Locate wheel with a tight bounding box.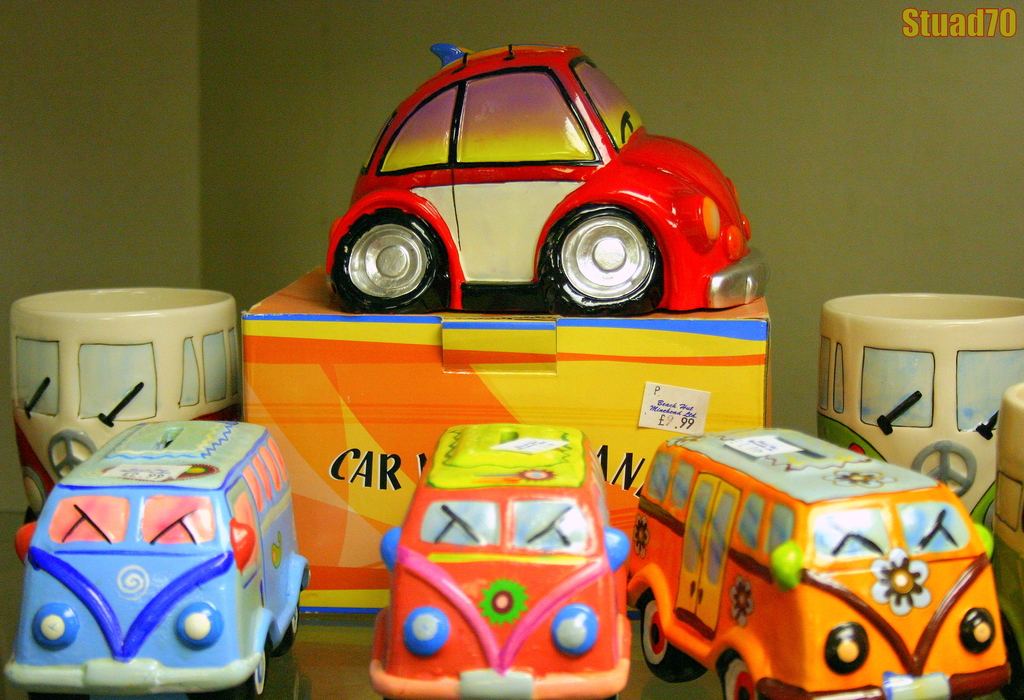
BBox(240, 648, 269, 698).
